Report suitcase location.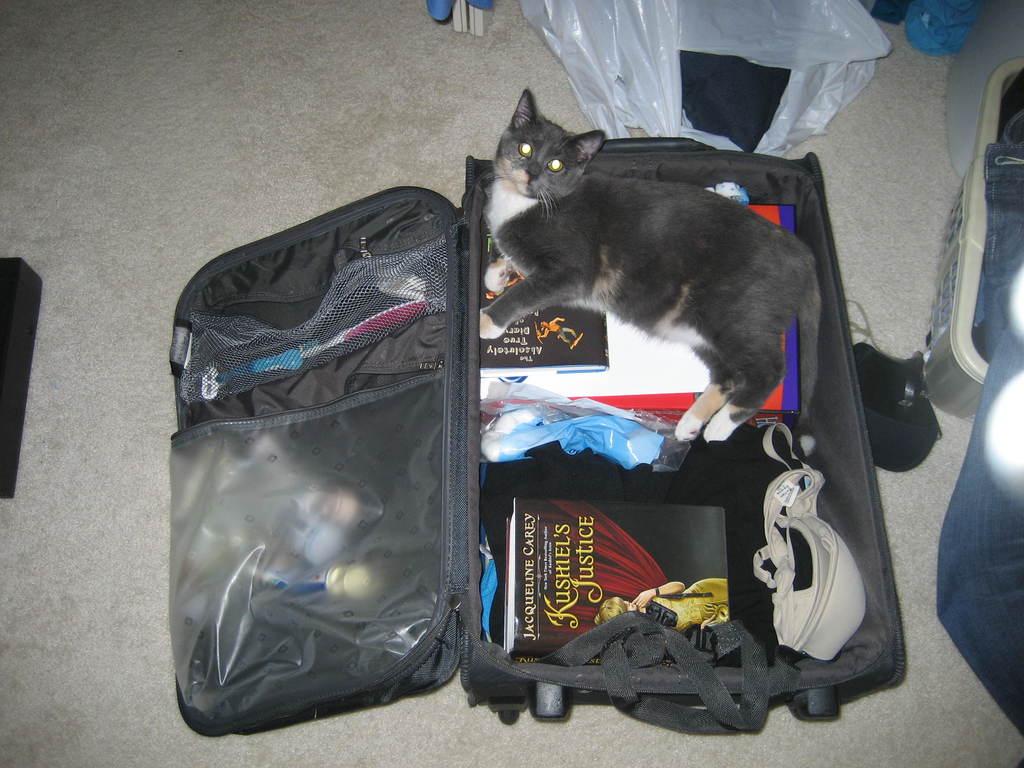
Report: box=[172, 135, 909, 735].
